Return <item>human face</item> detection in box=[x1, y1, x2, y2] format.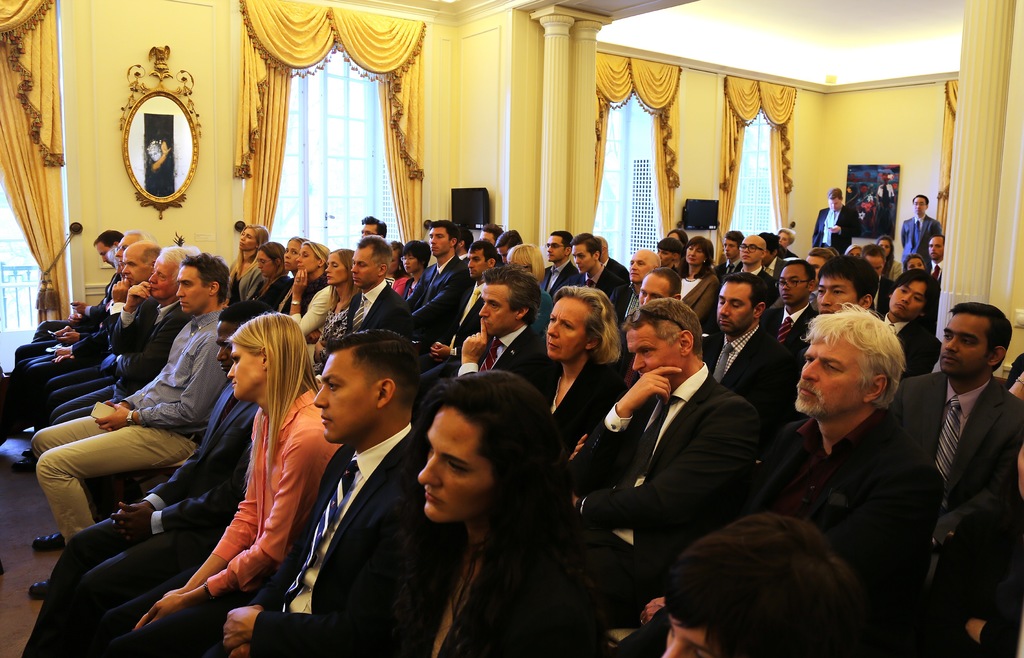
box=[255, 250, 272, 280].
